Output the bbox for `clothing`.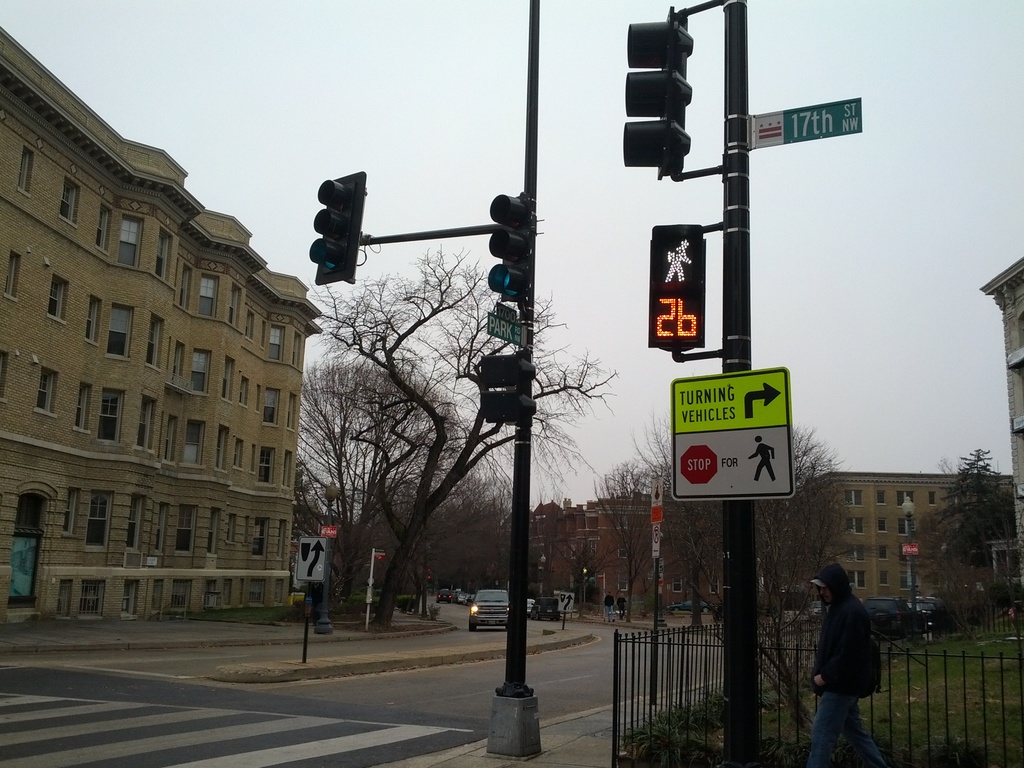
[790, 546, 898, 746].
